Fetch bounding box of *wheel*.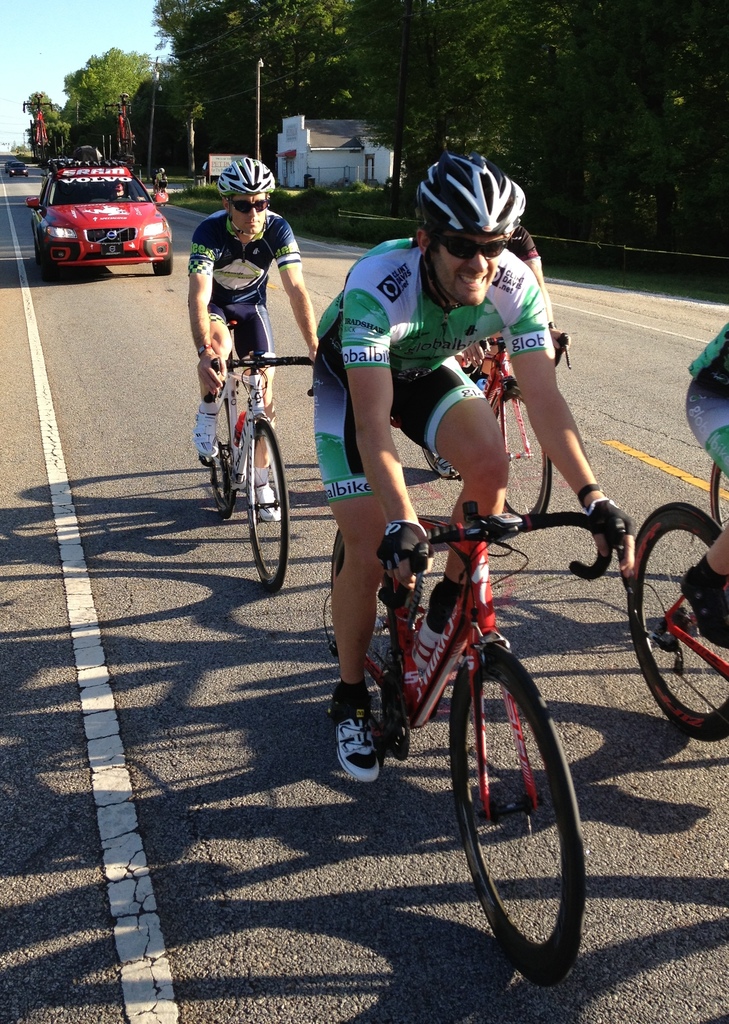
Bbox: box=[122, 116, 131, 154].
